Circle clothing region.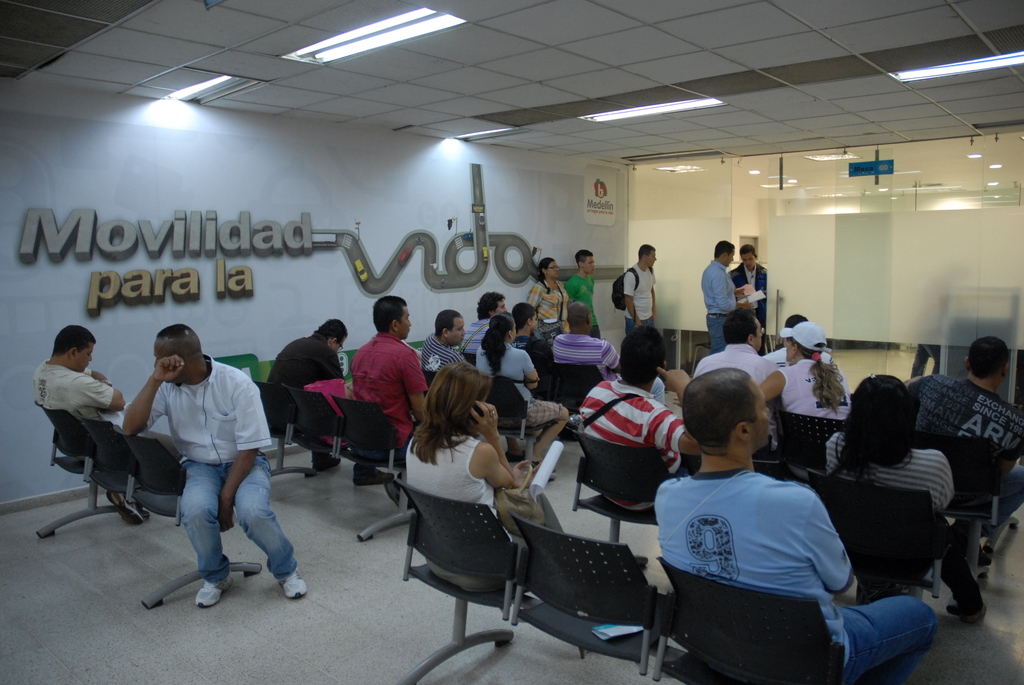
Region: rect(754, 357, 855, 418).
